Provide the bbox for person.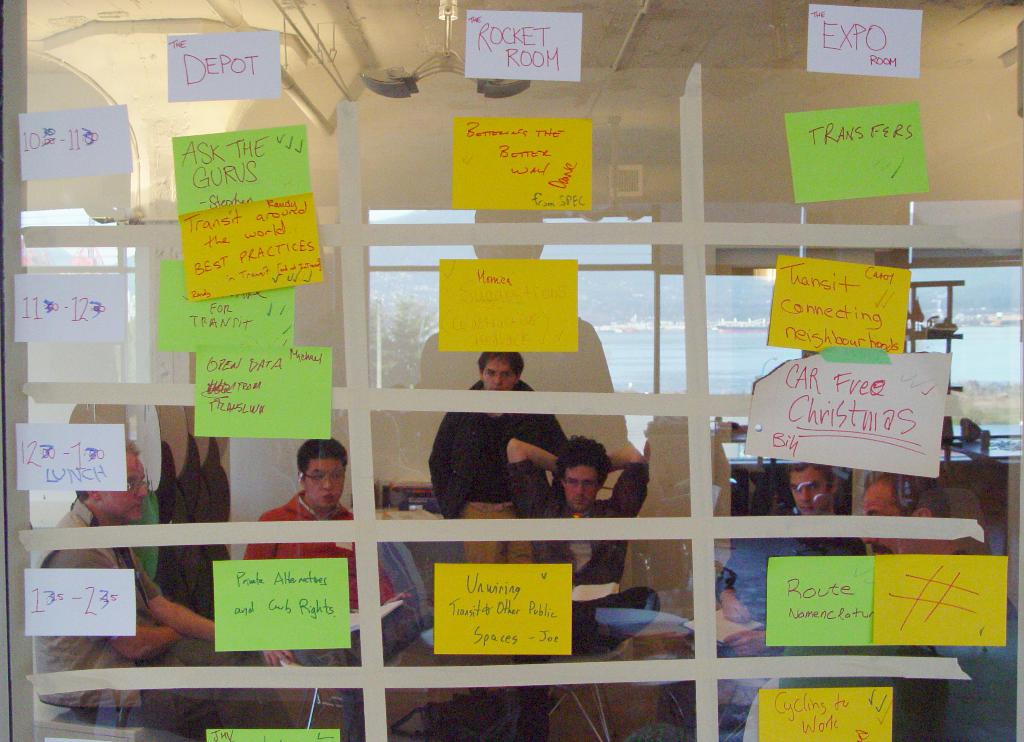
710 460 855 741.
